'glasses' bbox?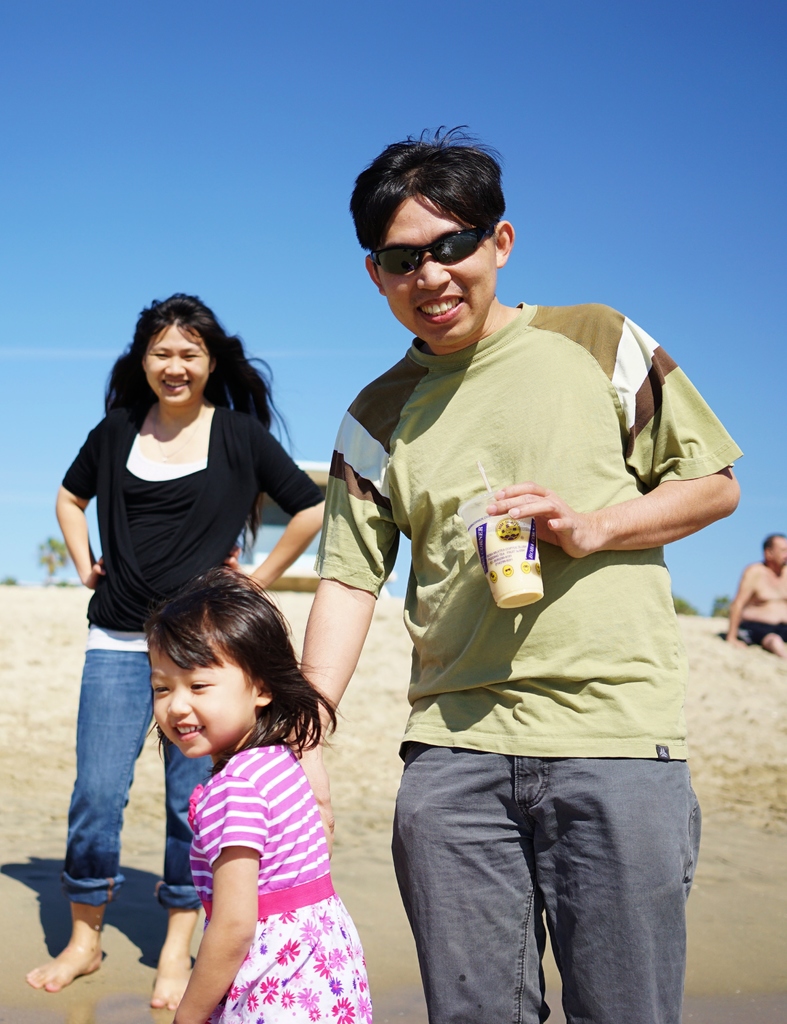
[371,220,487,282]
